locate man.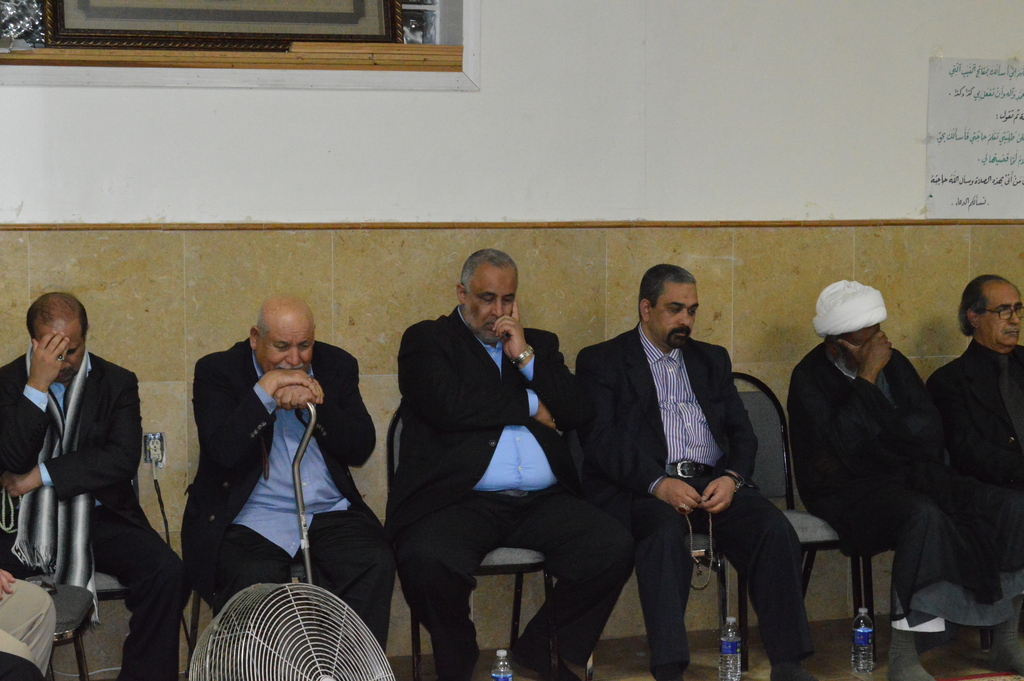
Bounding box: x1=575 y1=263 x2=820 y2=680.
